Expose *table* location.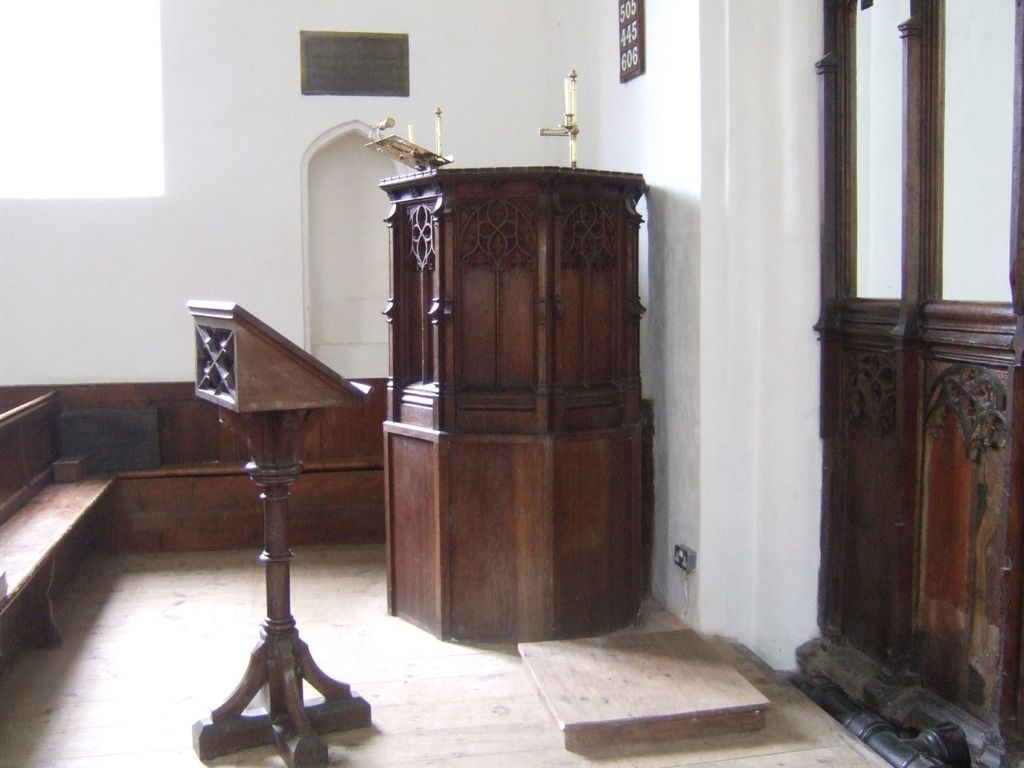
Exposed at [348, 143, 701, 629].
